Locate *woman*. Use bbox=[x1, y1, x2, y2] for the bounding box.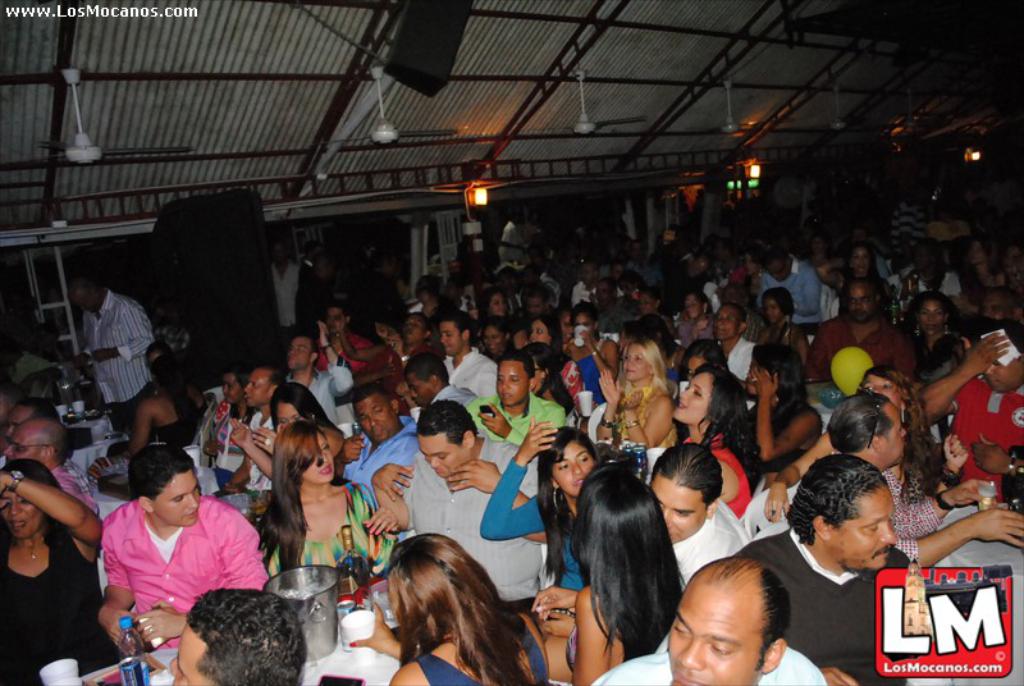
bbox=[736, 335, 819, 488].
